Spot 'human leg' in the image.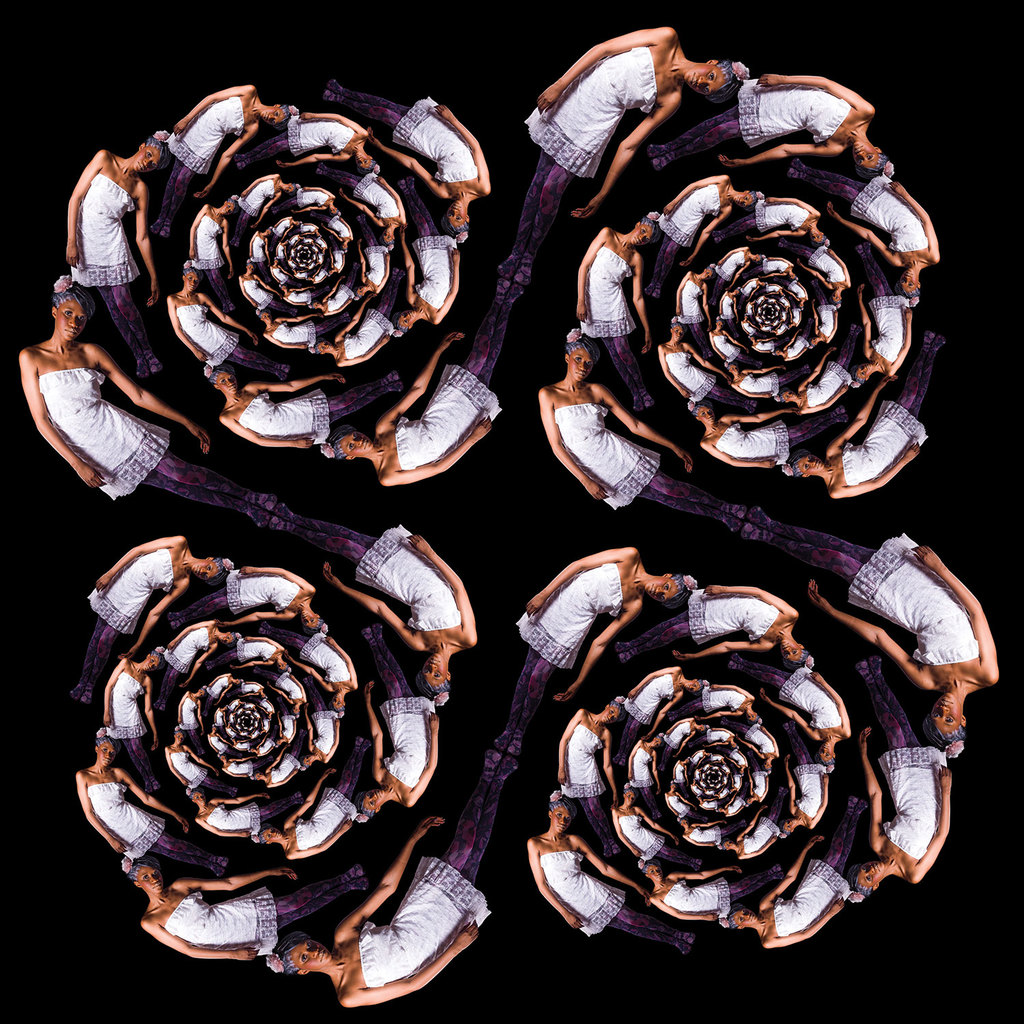
'human leg' found at {"x1": 715, "y1": 713, "x2": 749, "y2": 737}.
